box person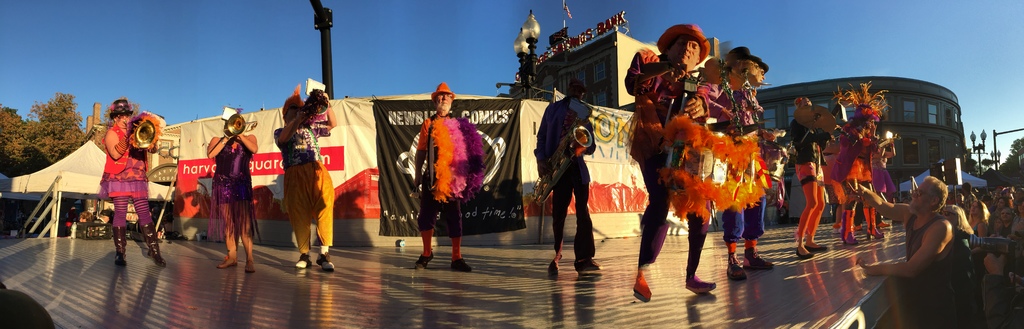
(822, 76, 891, 243)
